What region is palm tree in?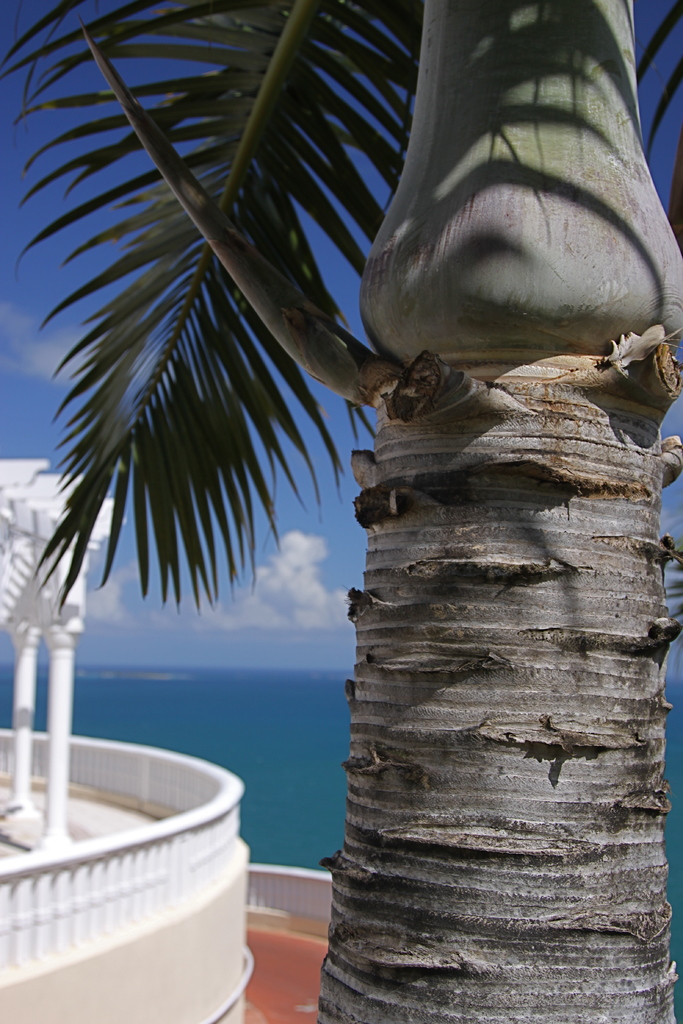
select_region(88, 0, 436, 557).
